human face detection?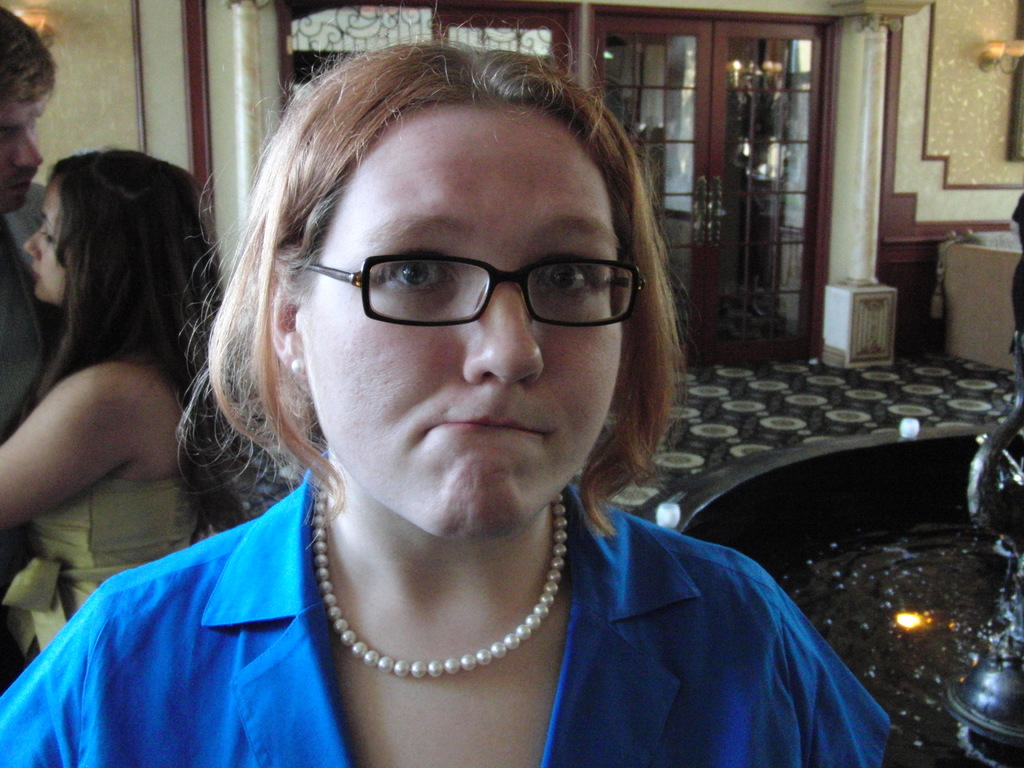
[x1=274, y1=100, x2=649, y2=543]
